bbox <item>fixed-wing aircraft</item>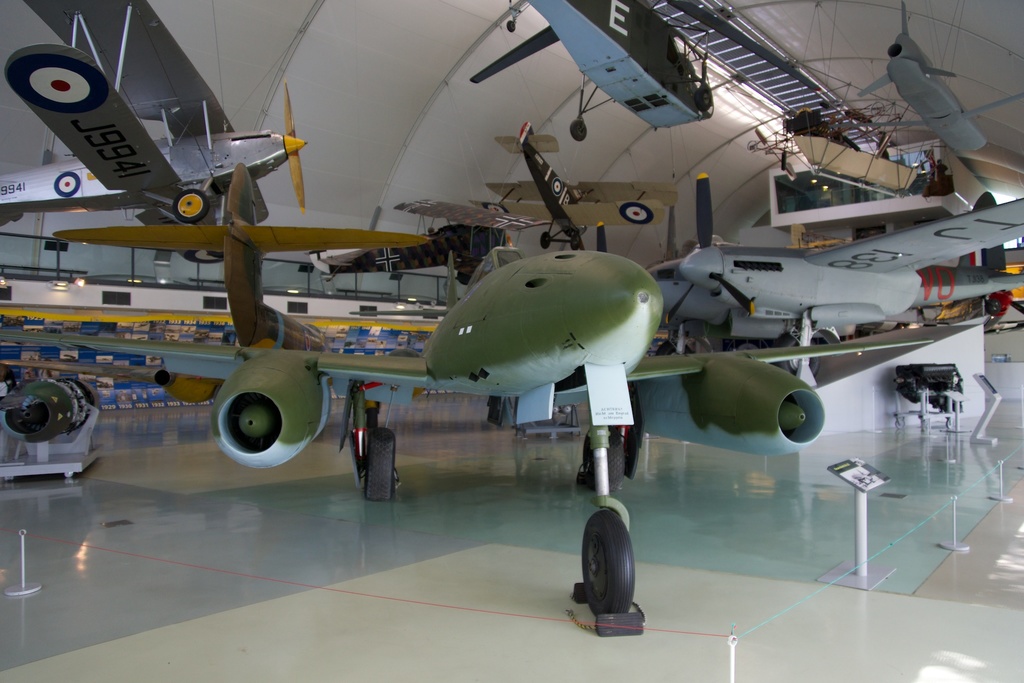
[495, 120, 686, 251]
